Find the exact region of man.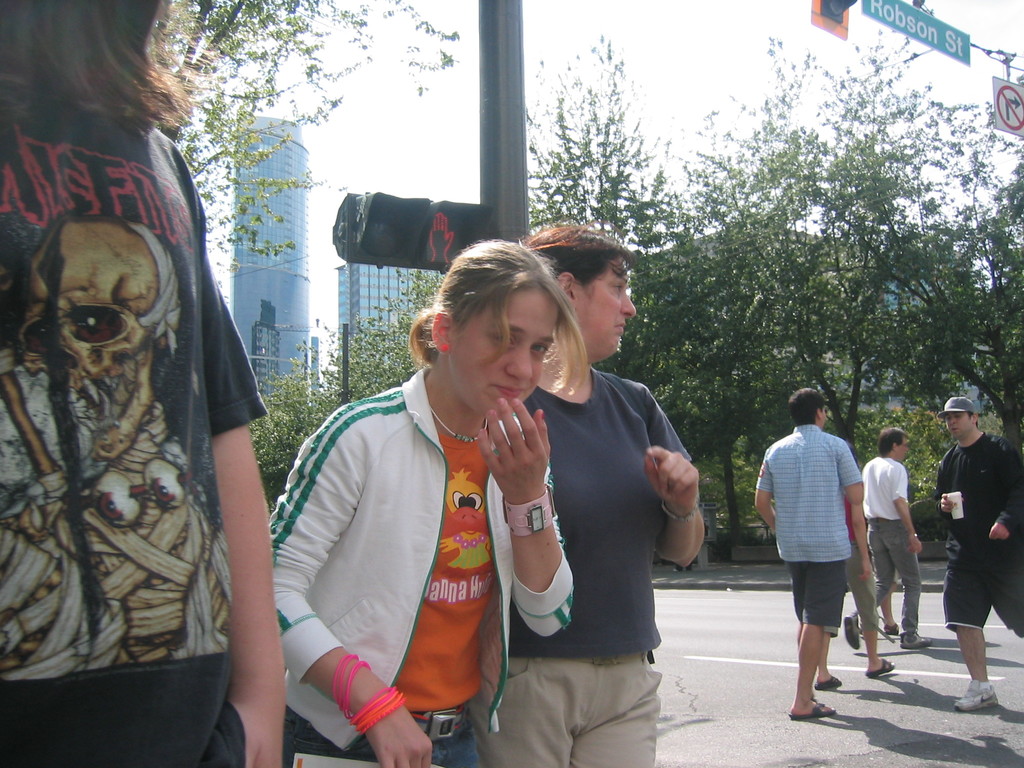
Exact region: 840:426:931:650.
